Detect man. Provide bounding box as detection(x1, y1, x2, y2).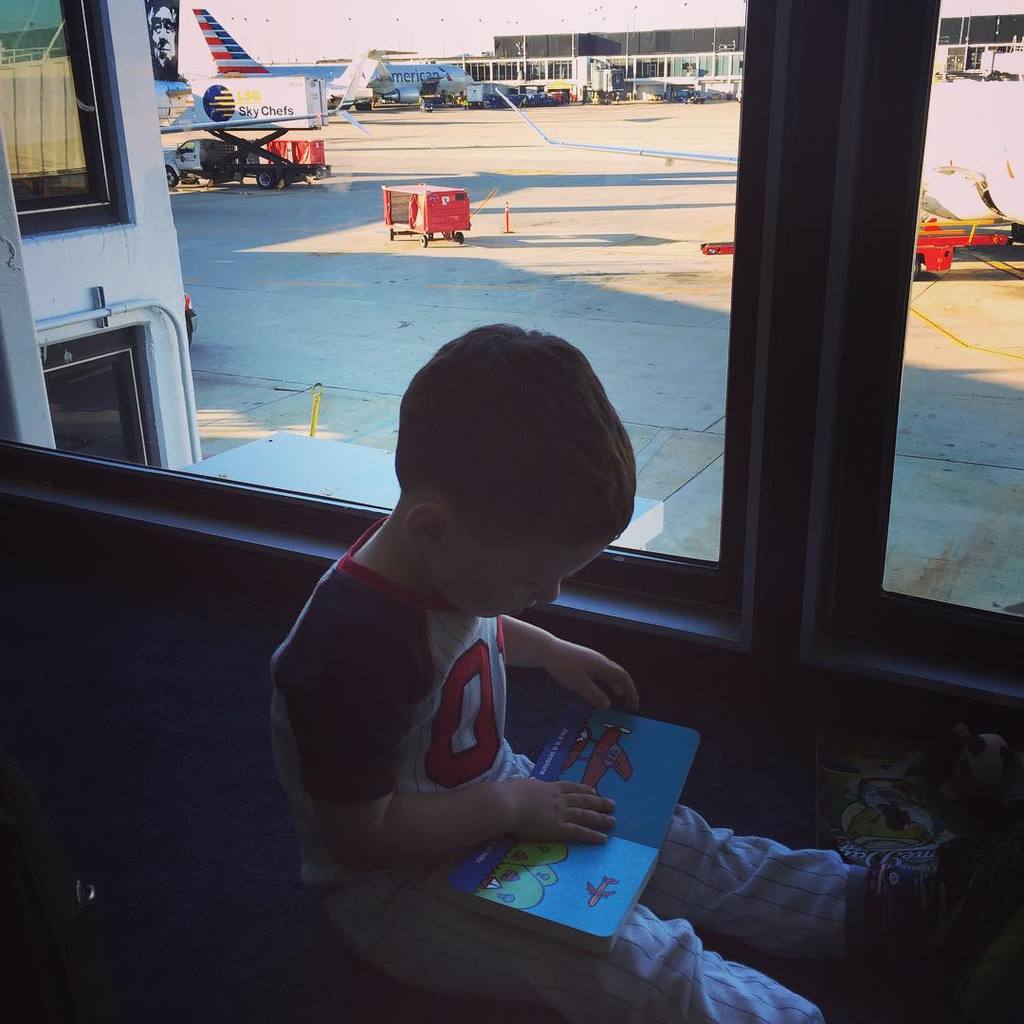
detection(615, 88, 620, 104).
